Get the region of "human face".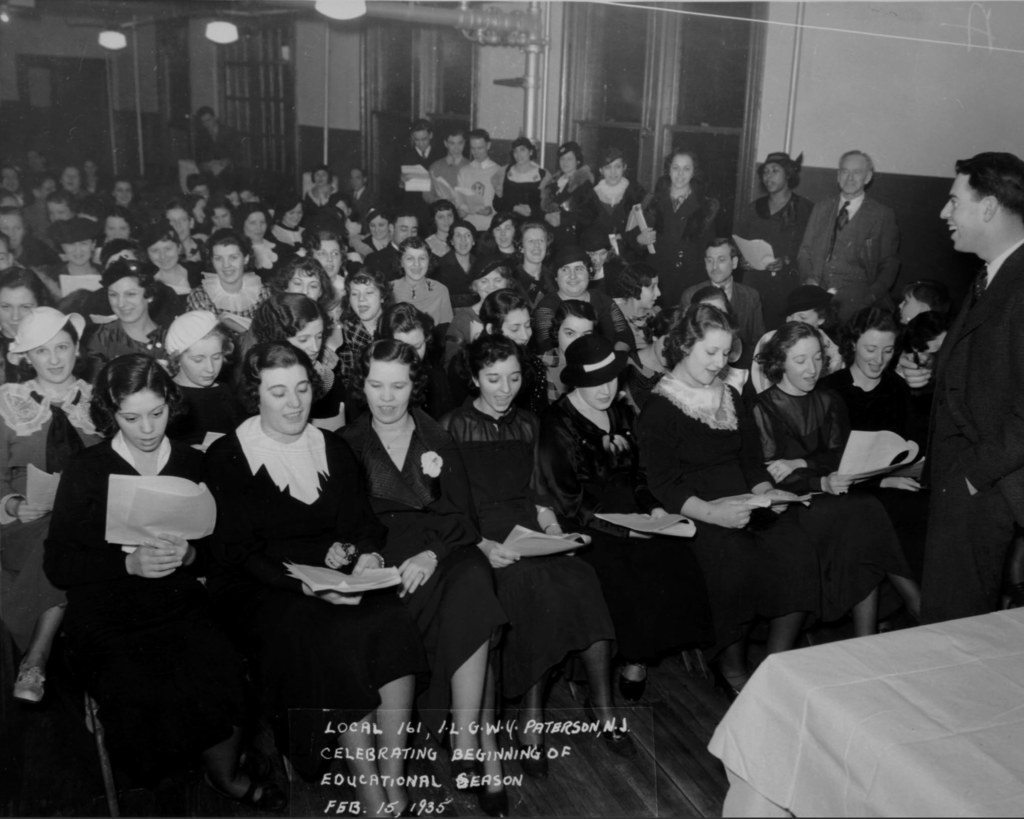
349/168/362/188.
